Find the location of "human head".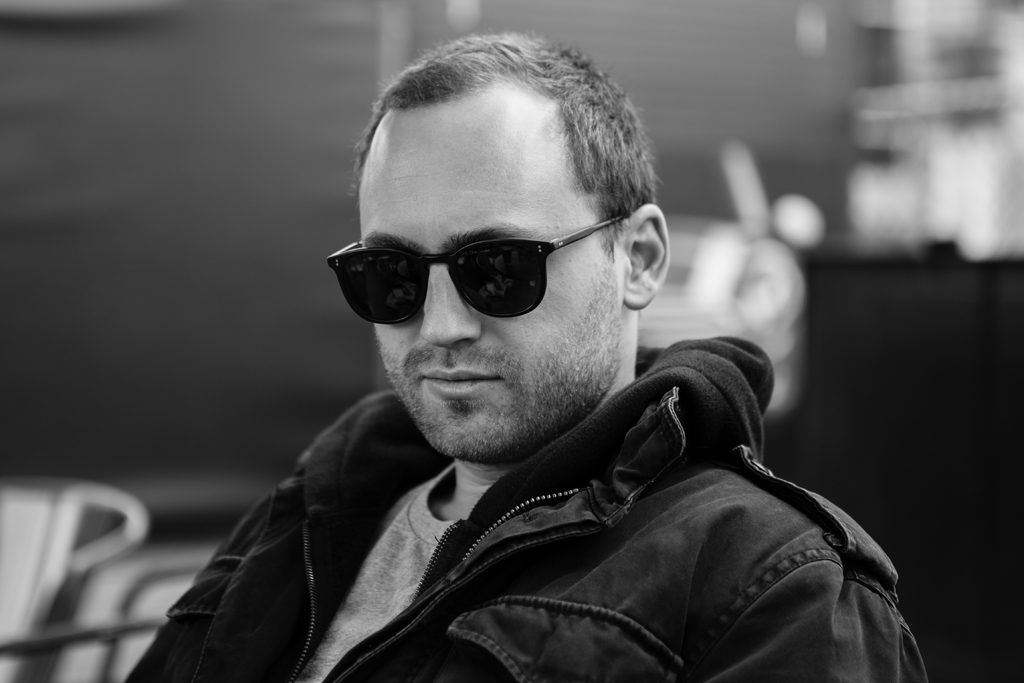
Location: (x1=330, y1=40, x2=670, y2=451).
